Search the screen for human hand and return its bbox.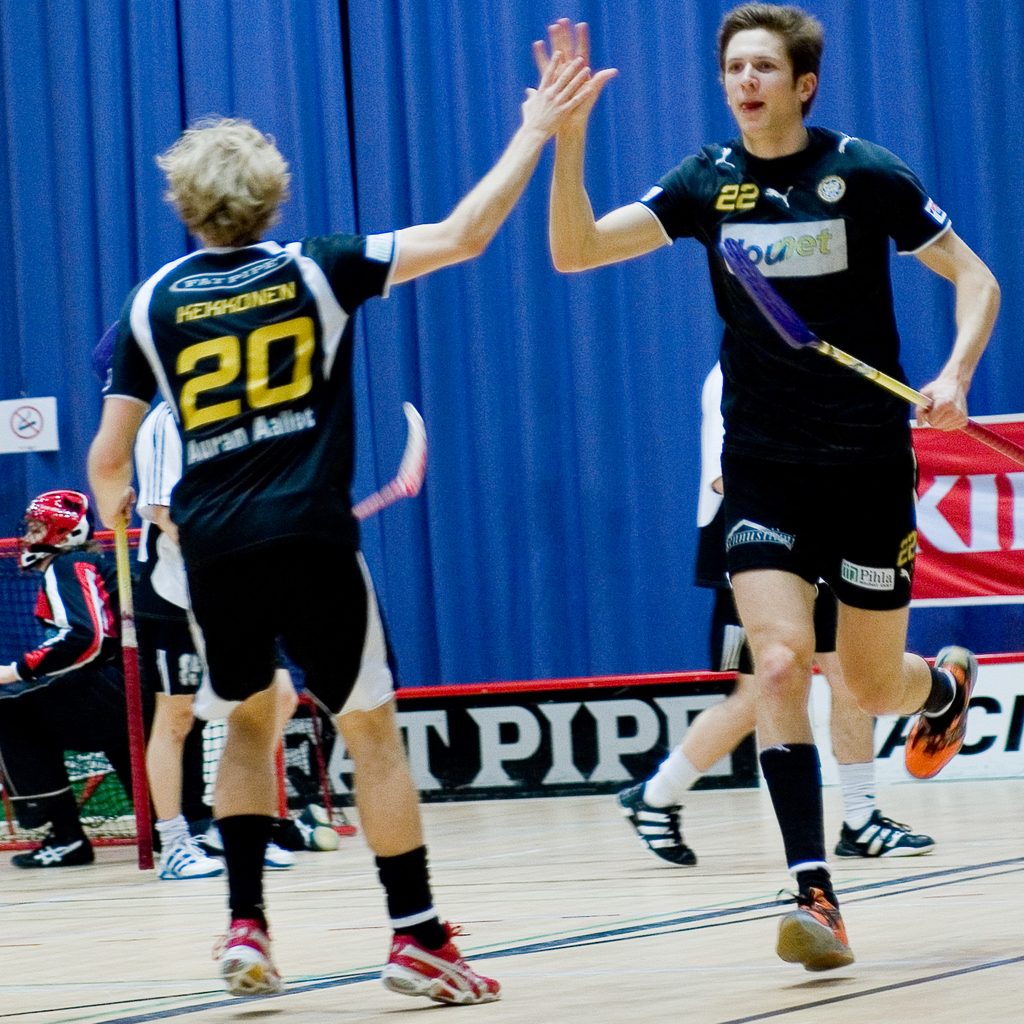
Found: x1=519, y1=47, x2=593, y2=141.
